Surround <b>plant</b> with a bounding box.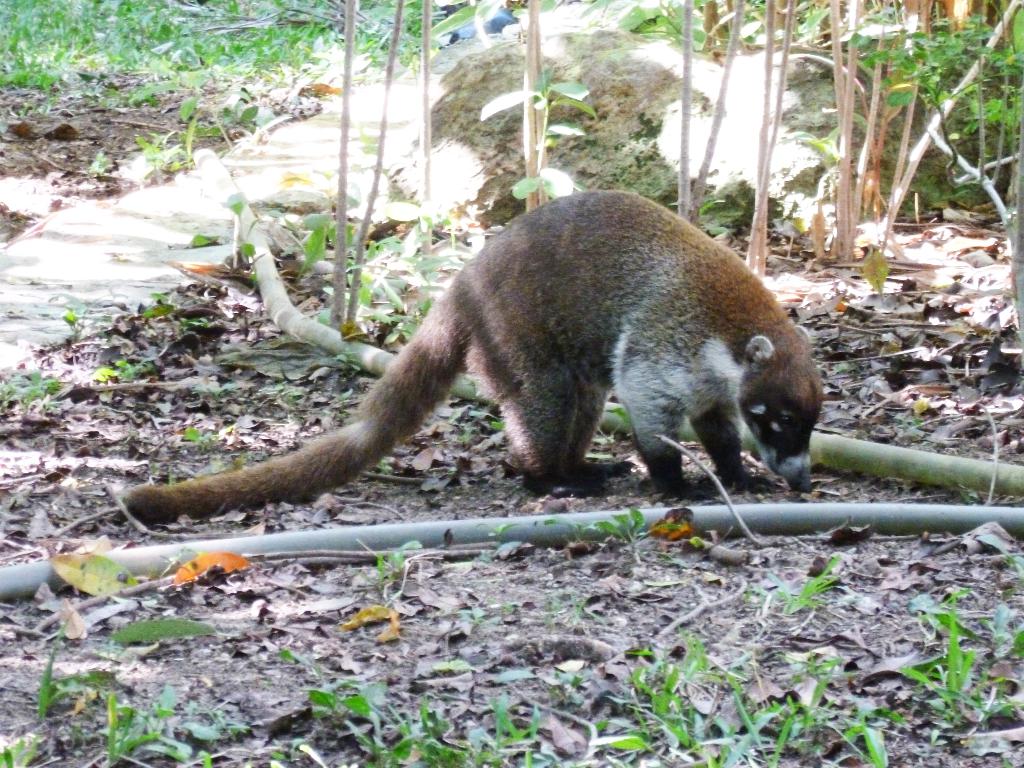
<region>95, 361, 144, 386</region>.
